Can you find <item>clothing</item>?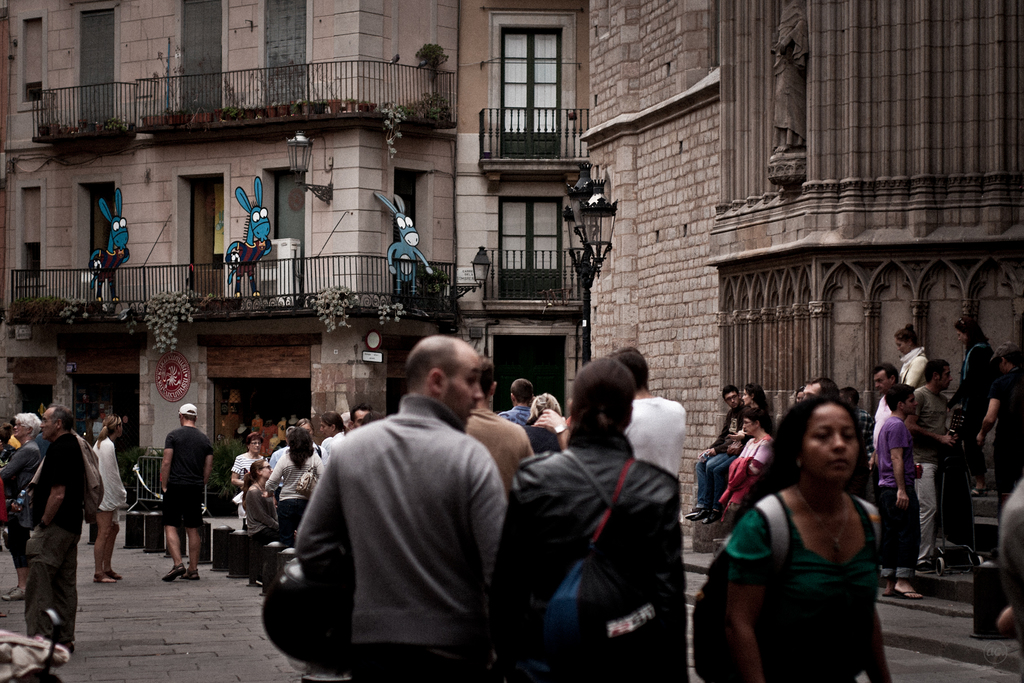
Yes, bounding box: BBox(694, 402, 744, 514).
